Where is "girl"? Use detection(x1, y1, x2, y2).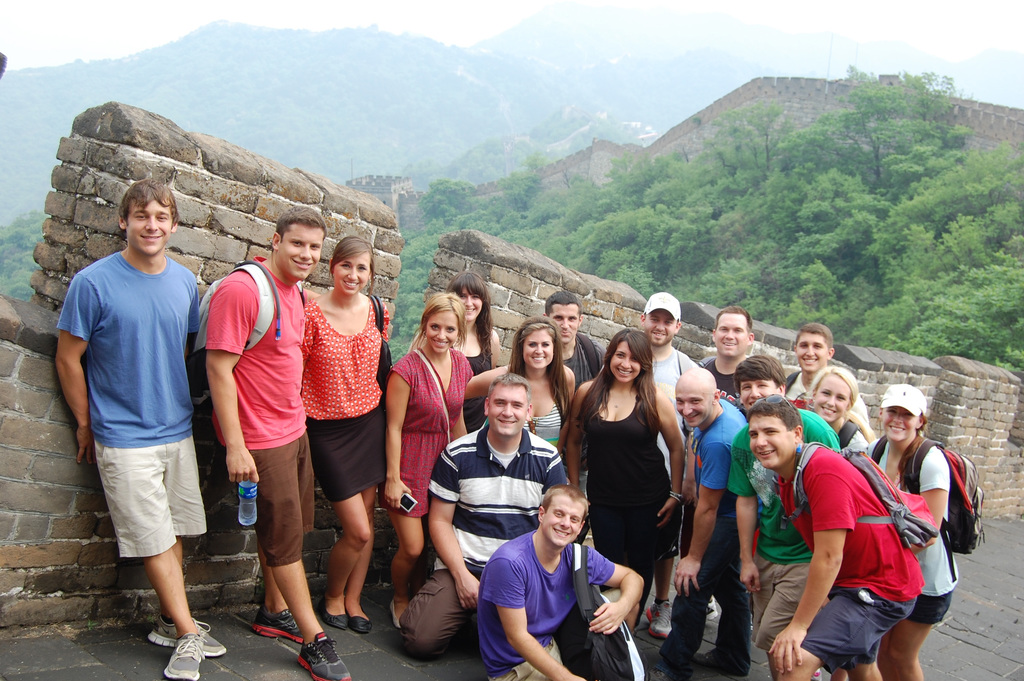
detection(301, 237, 684, 627).
